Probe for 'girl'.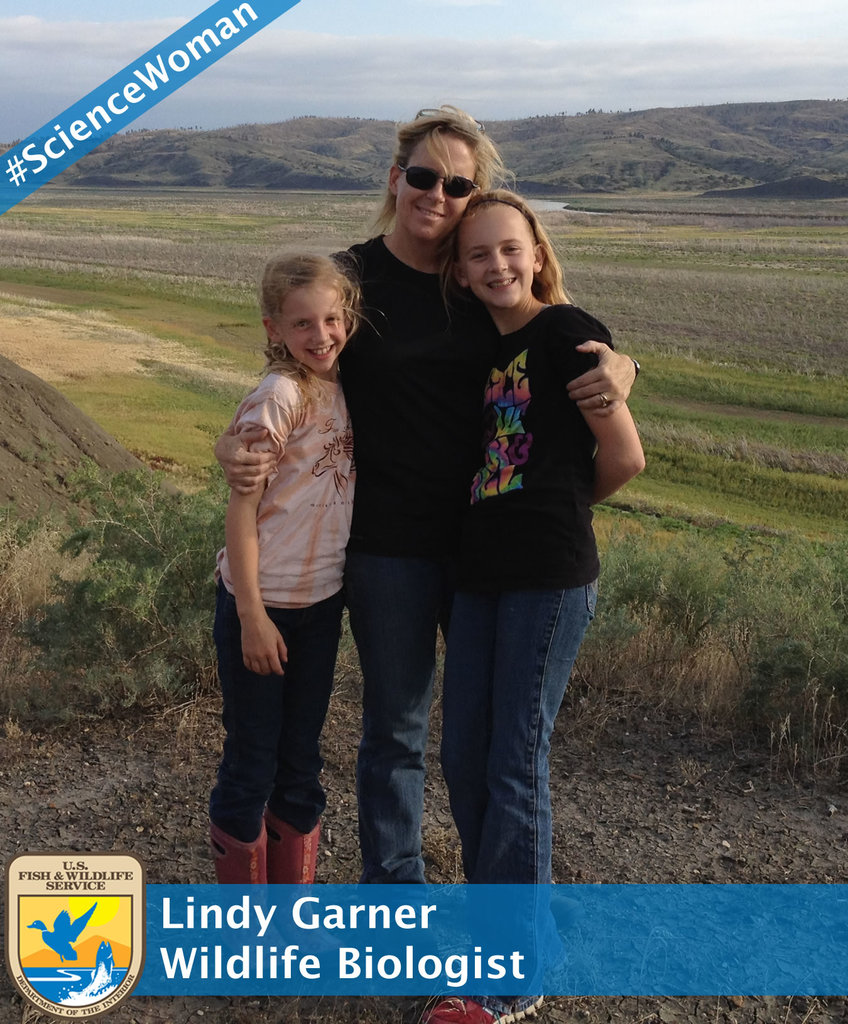
Probe result: 211,253,355,881.
